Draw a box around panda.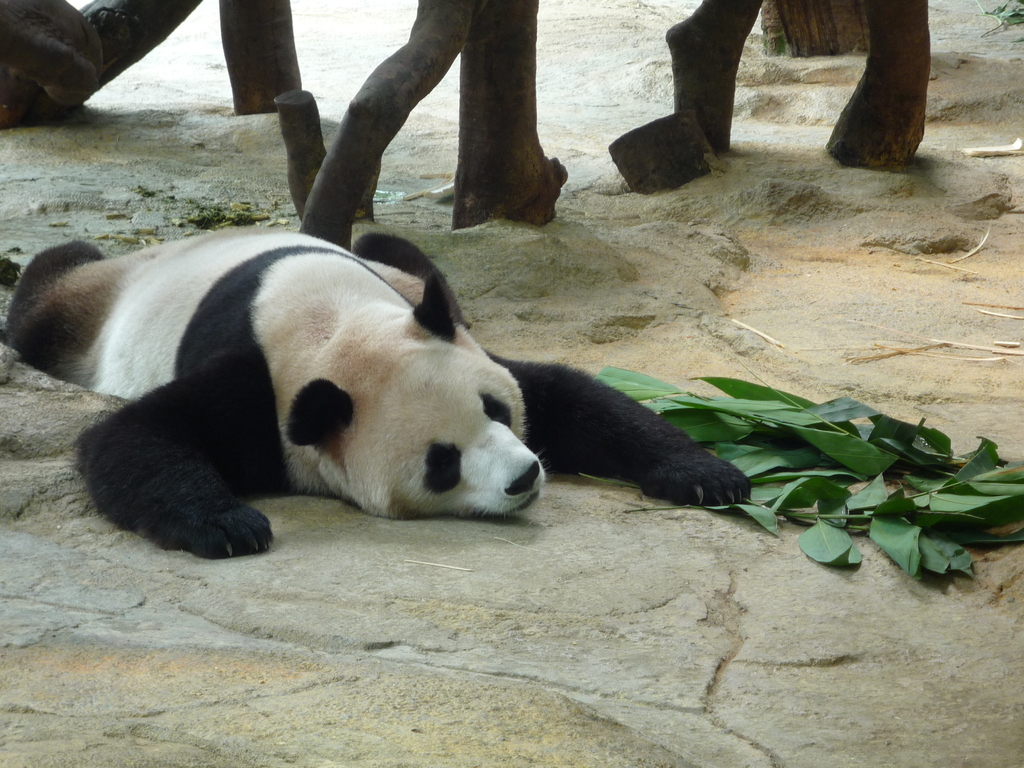
x1=0, y1=227, x2=756, y2=557.
